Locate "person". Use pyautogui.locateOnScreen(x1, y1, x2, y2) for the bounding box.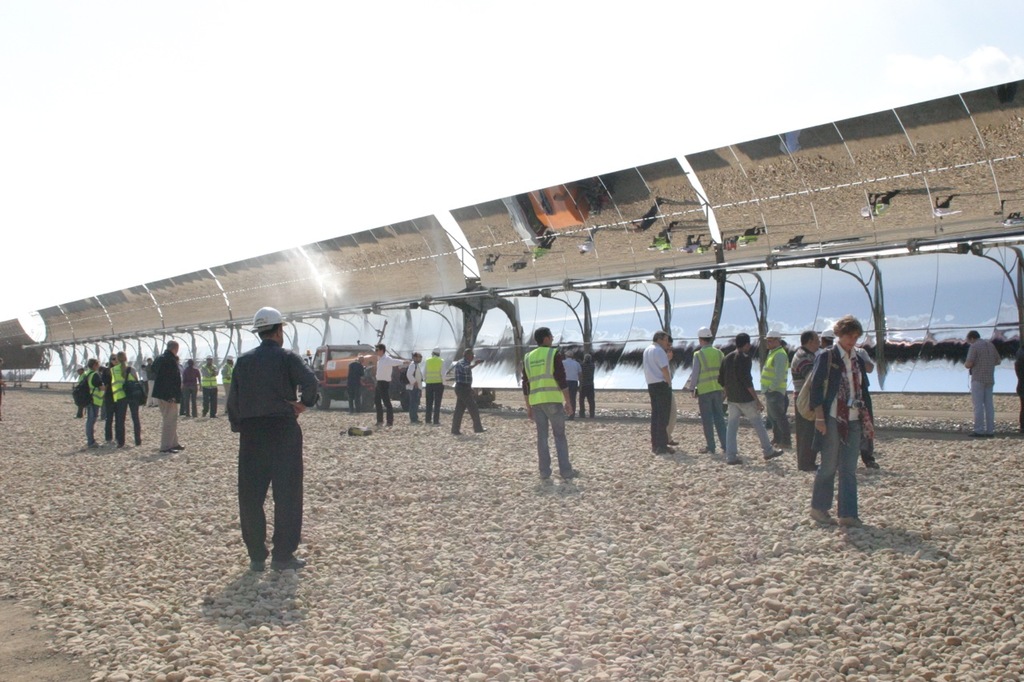
pyautogui.locateOnScreen(184, 357, 204, 420).
